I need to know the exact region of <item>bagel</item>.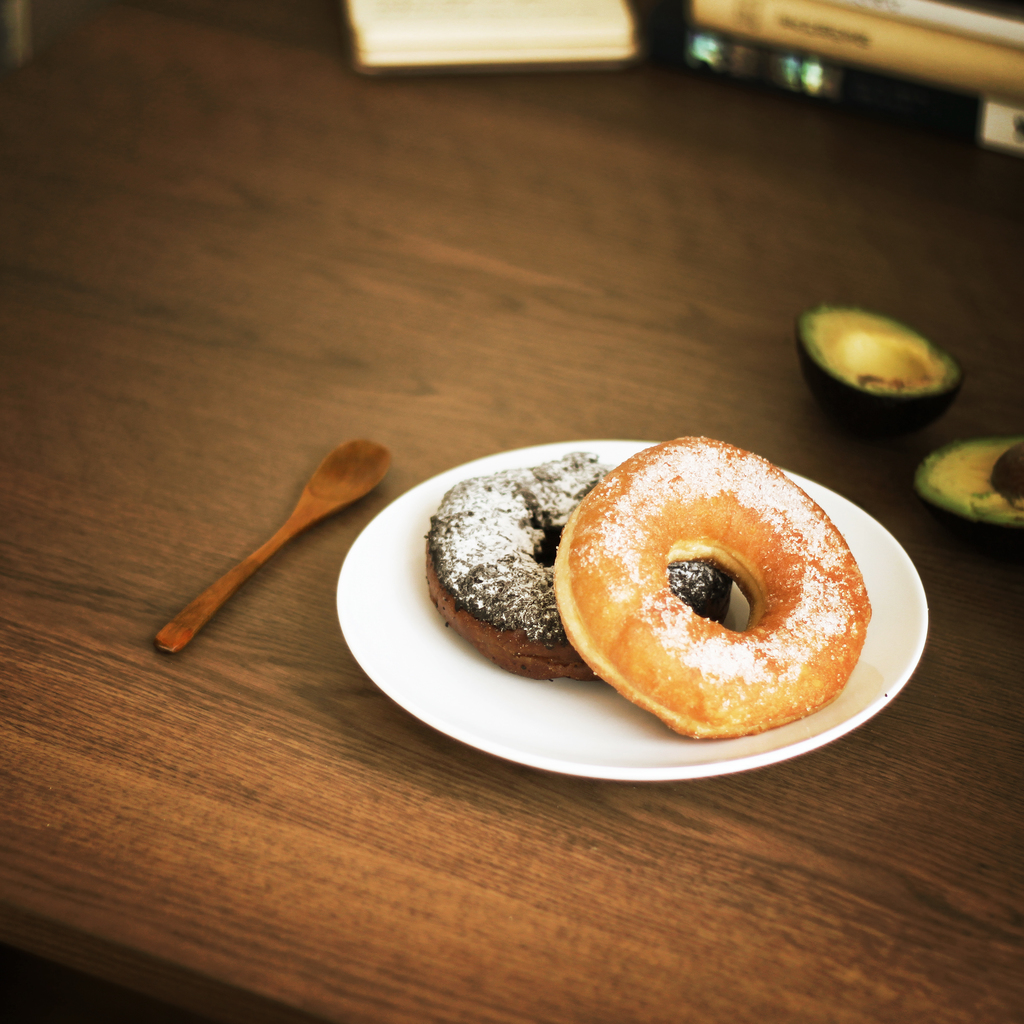
Region: <region>426, 449, 729, 676</region>.
